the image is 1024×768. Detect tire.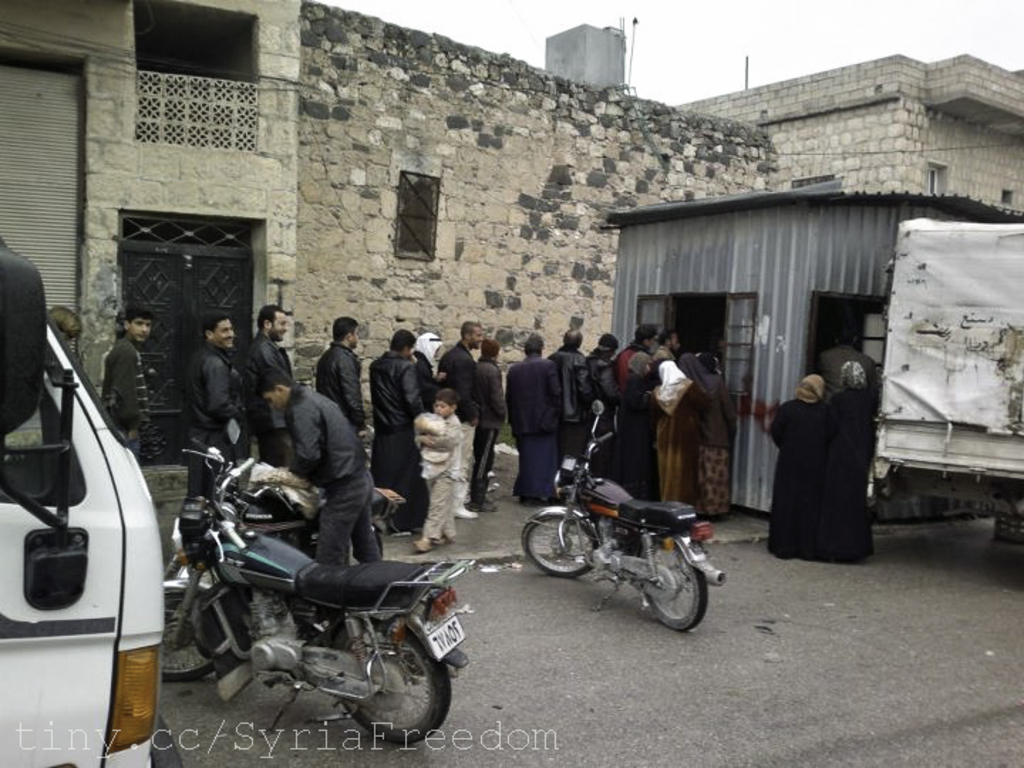
Detection: bbox(155, 592, 229, 680).
